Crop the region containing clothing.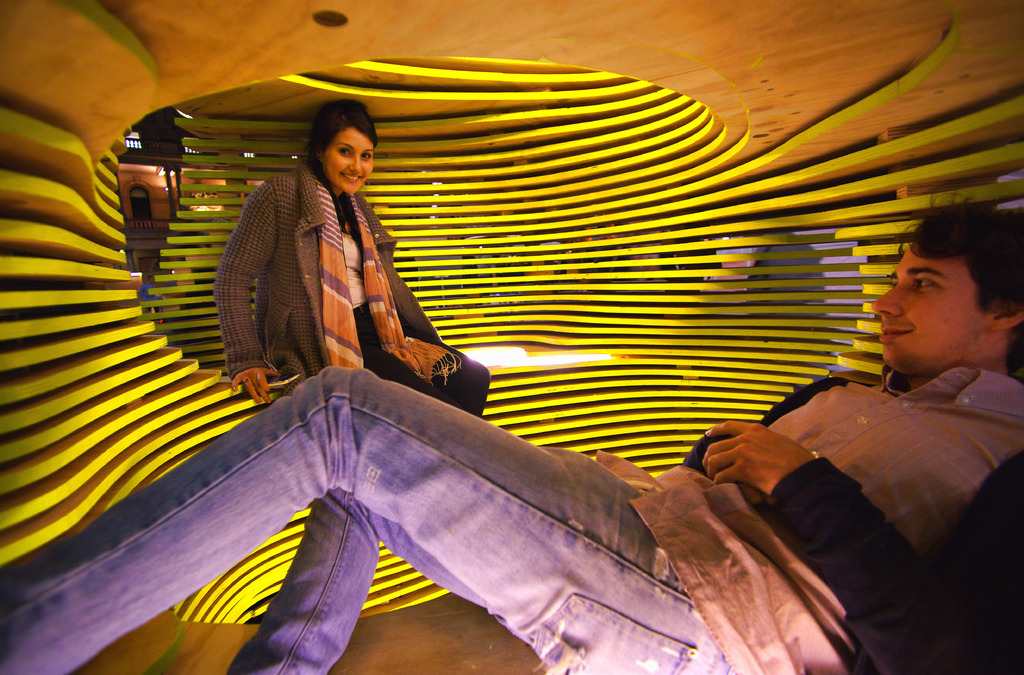
Crop region: bbox=(204, 120, 458, 435).
